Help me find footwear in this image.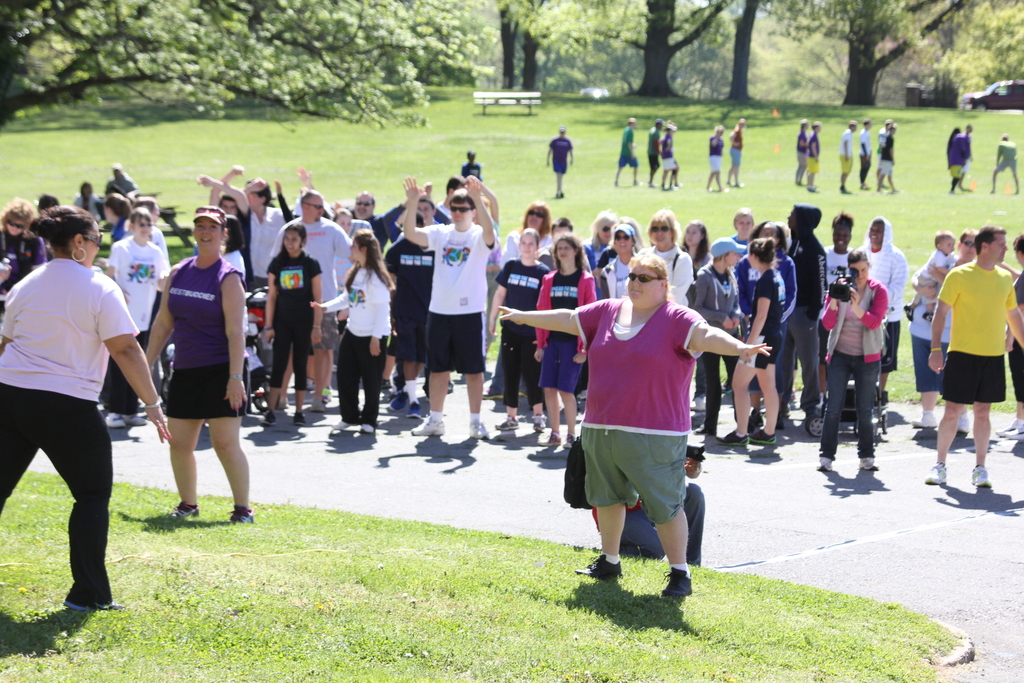
Found it: rect(1008, 428, 1023, 436).
